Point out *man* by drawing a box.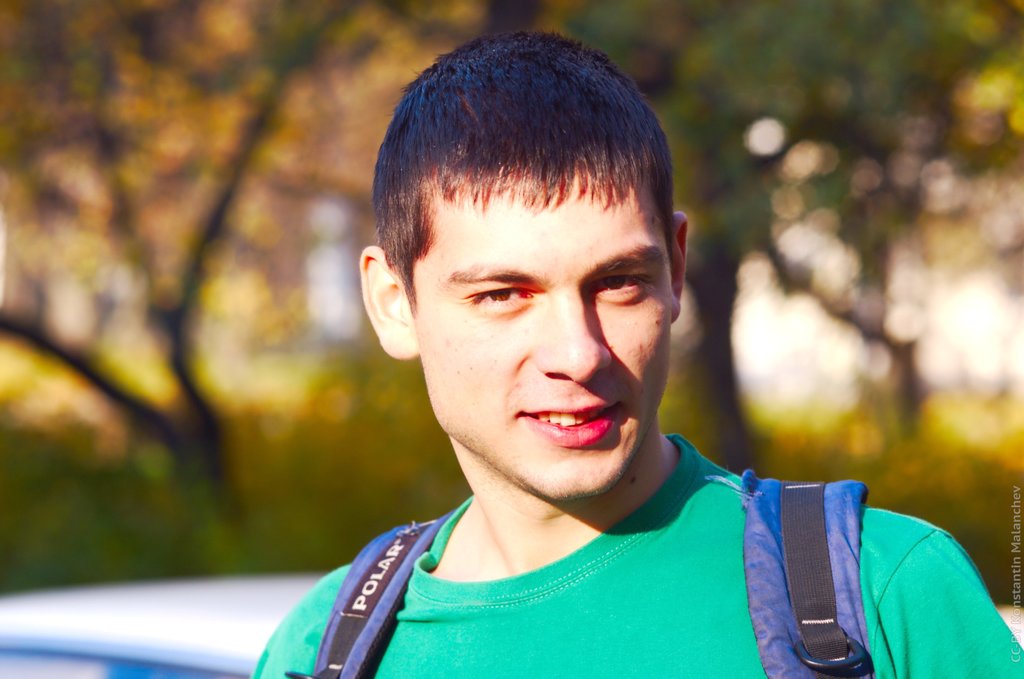
<bbox>240, 37, 1023, 678</bbox>.
